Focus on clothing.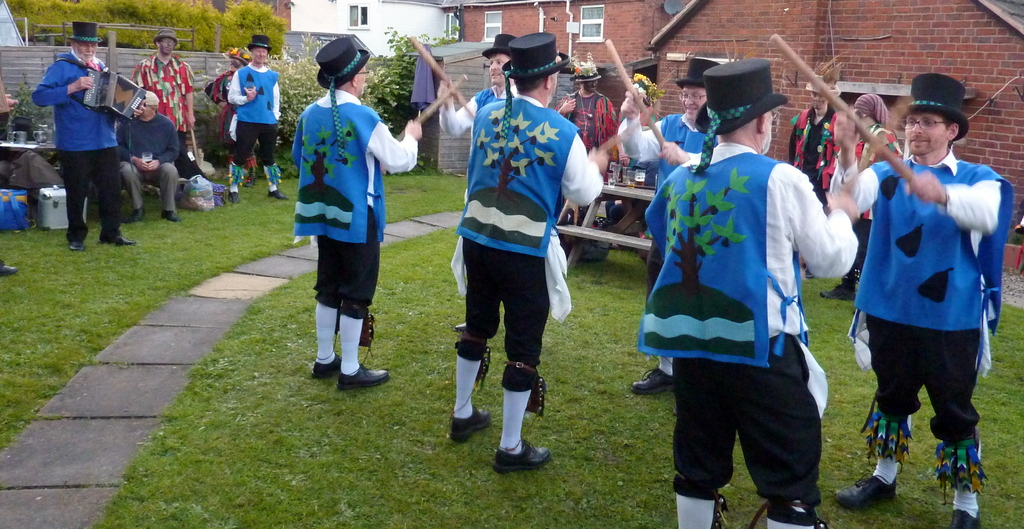
Focused at 119 117 179 215.
